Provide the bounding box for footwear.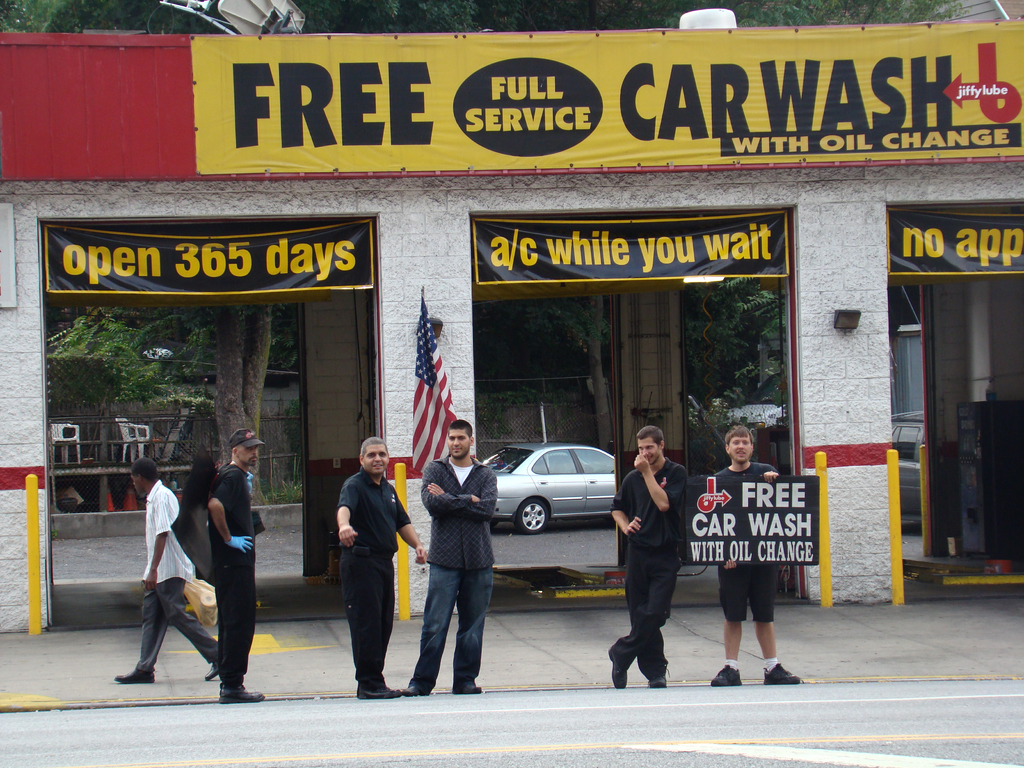
bbox=(115, 664, 155, 685).
